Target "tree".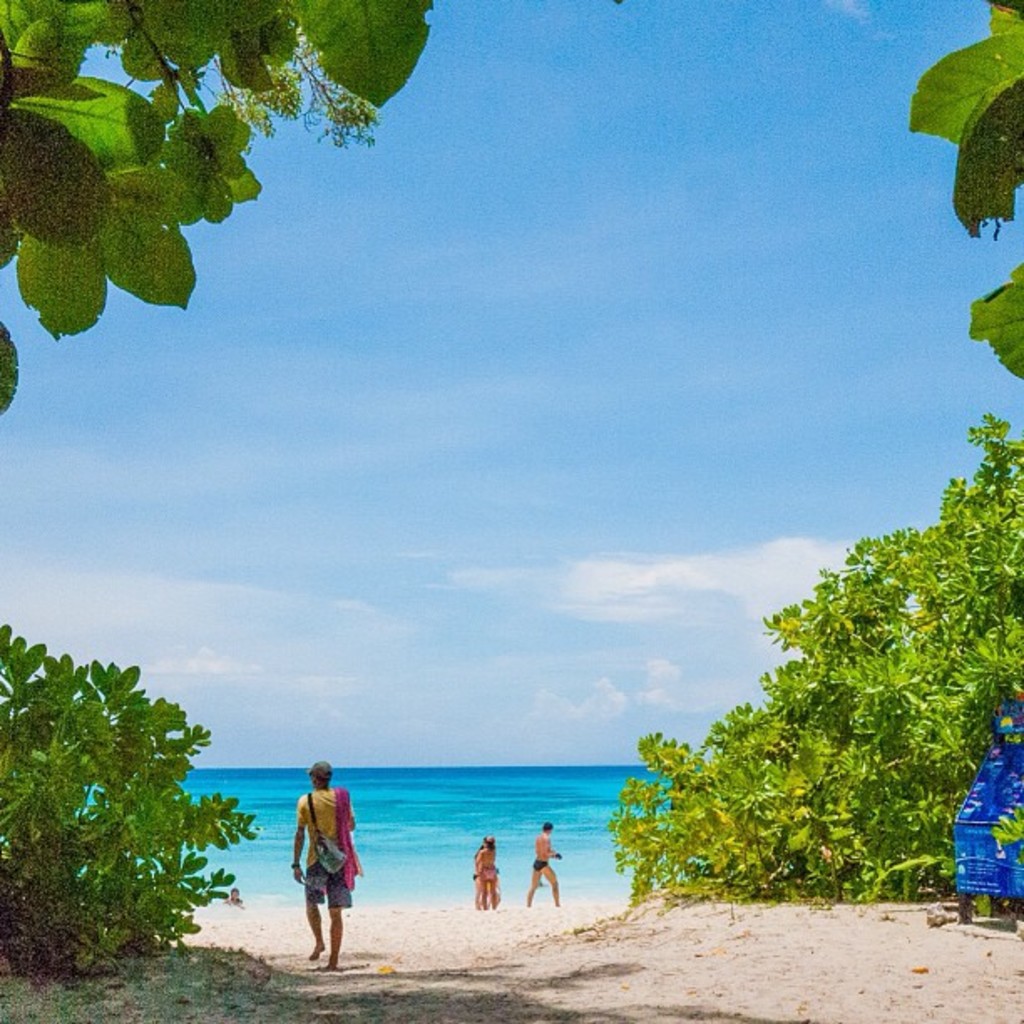
Target region: locate(0, 0, 435, 410).
